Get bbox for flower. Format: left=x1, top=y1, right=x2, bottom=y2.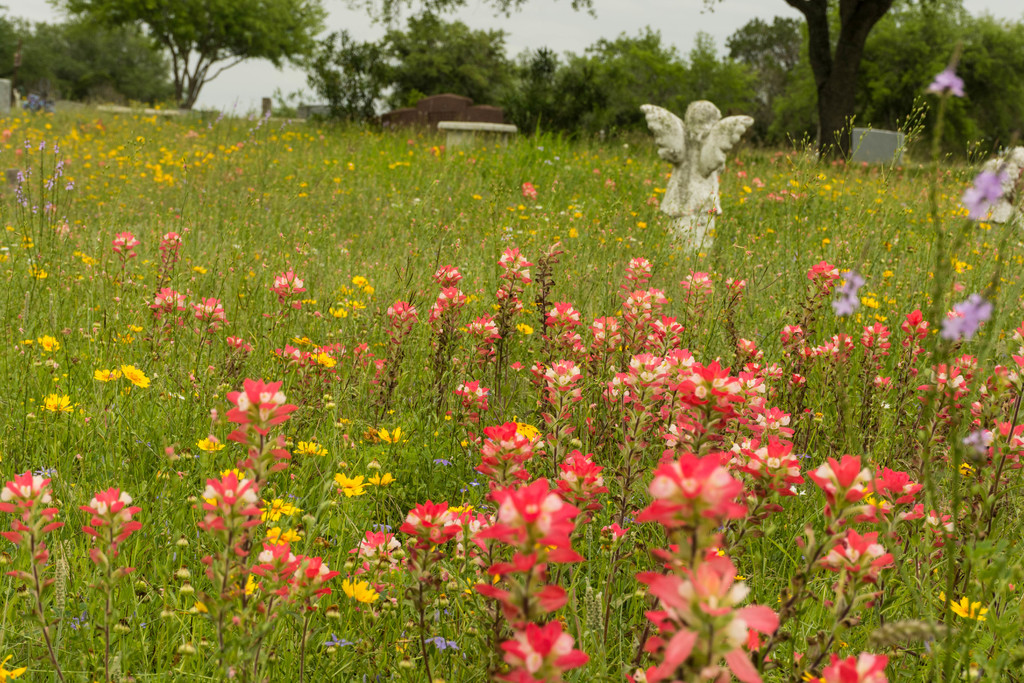
left=276, top=339, right=335, bottom=385.
